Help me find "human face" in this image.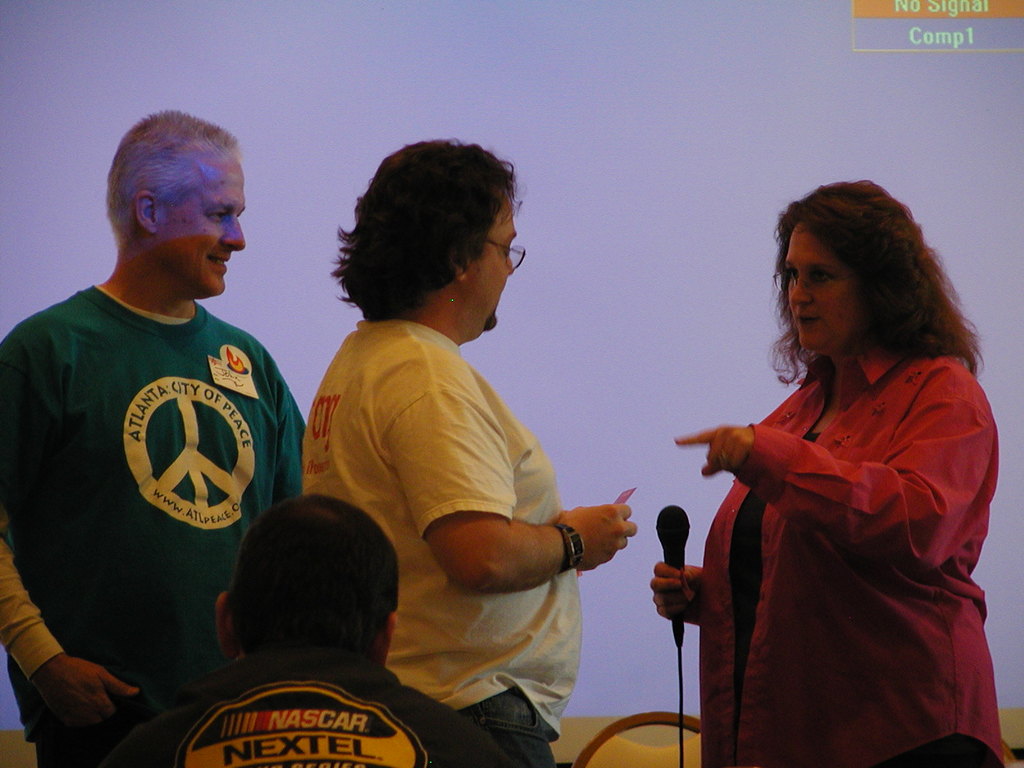
Found it: x1=155, y1=157, x2=246, y2=296.
